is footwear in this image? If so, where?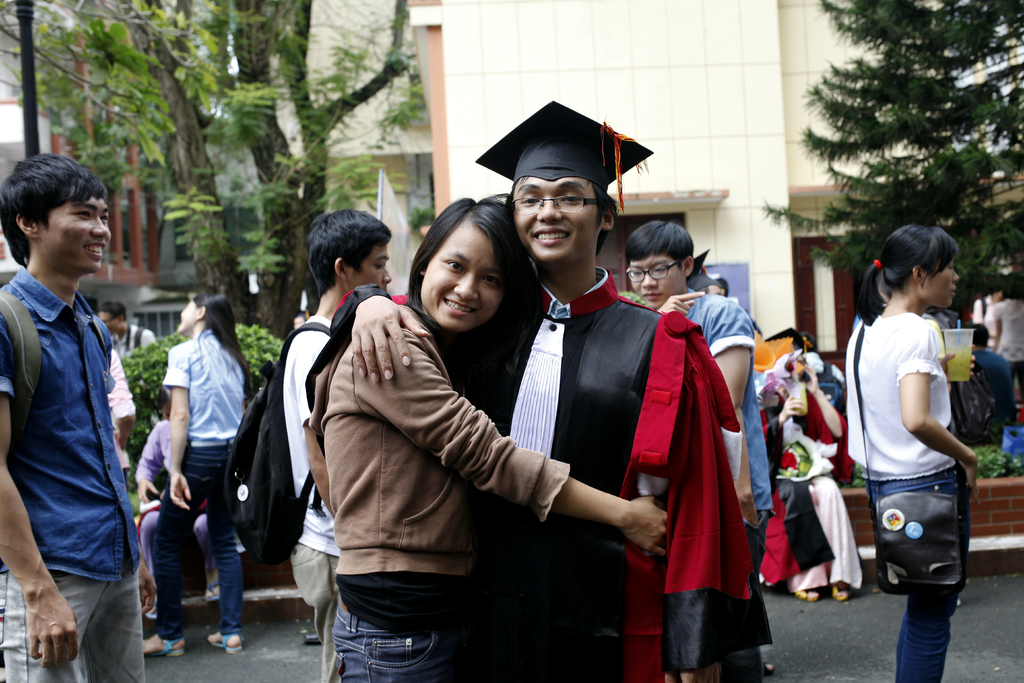
Yes, at 146, 632, 188, 657.
